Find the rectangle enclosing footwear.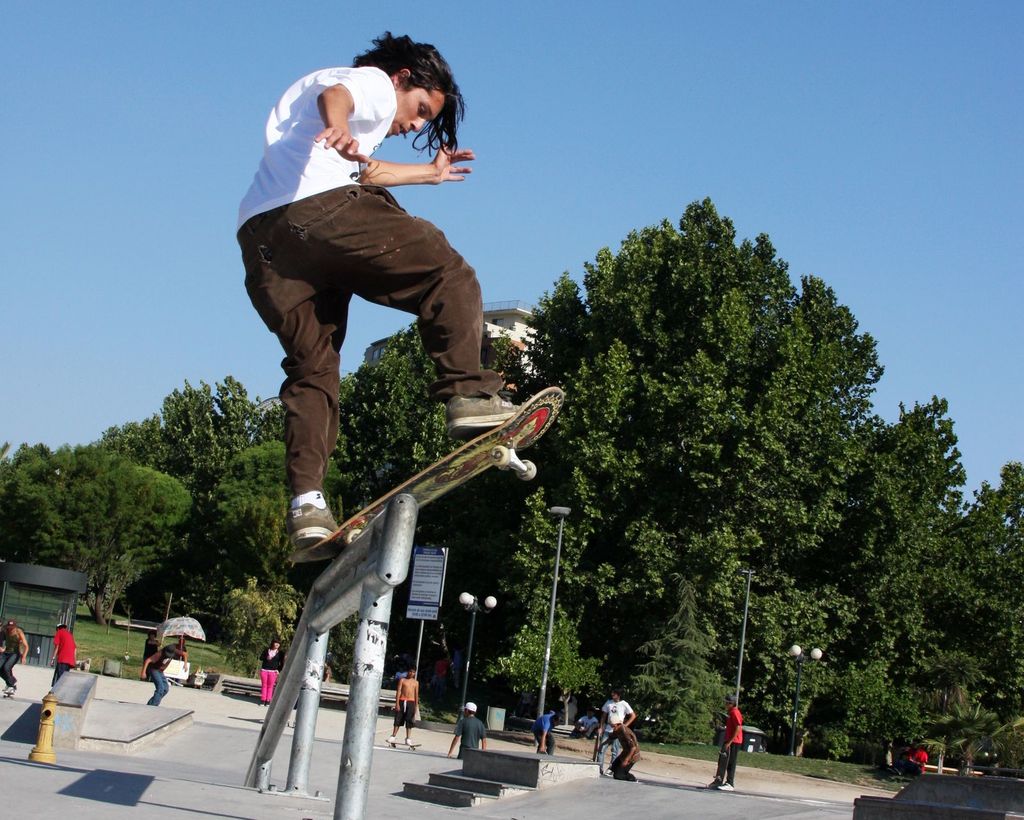
bbox=[294, 486, 334, 551].
